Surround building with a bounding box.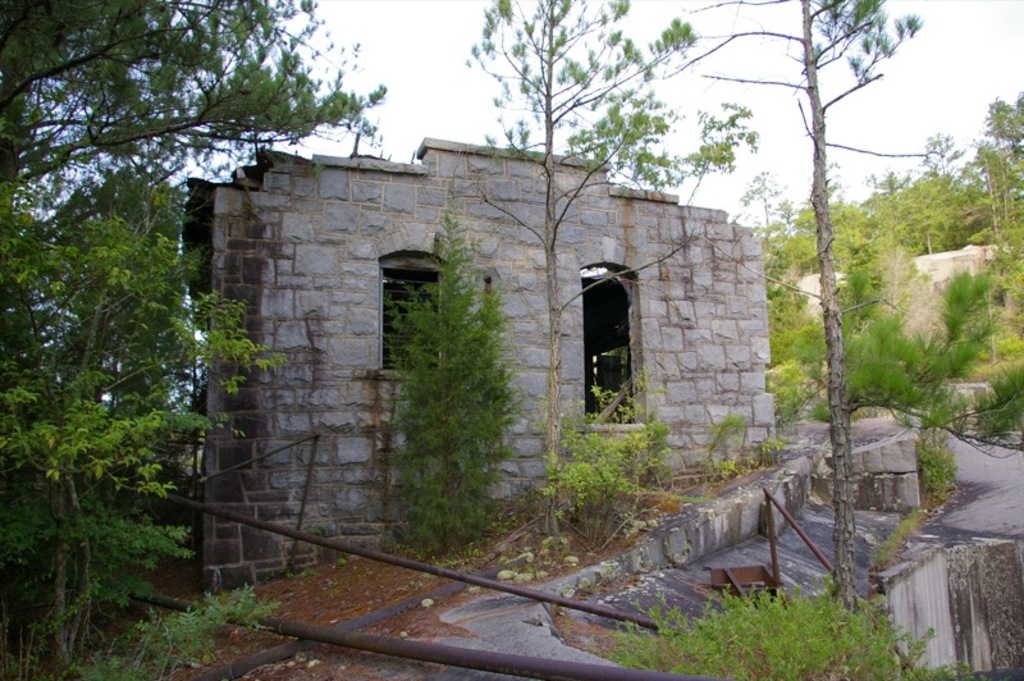
x1=183 y1=133 x2=781 y2=600.
